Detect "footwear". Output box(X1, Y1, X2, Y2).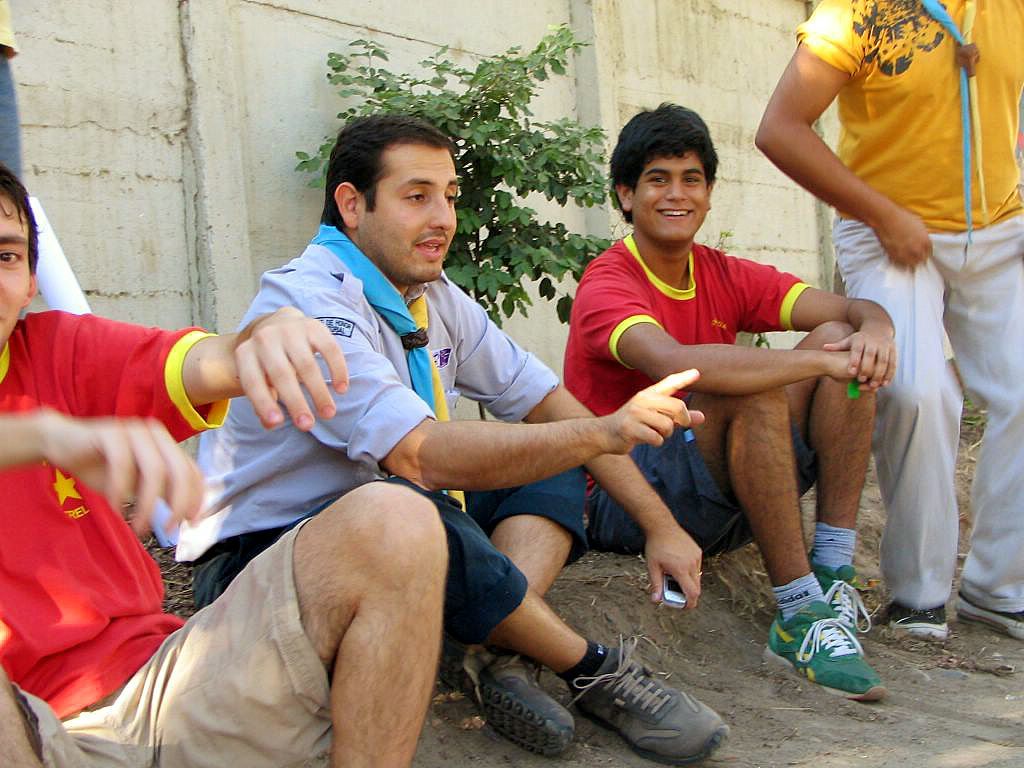
box(563, 634, 731, 766).
